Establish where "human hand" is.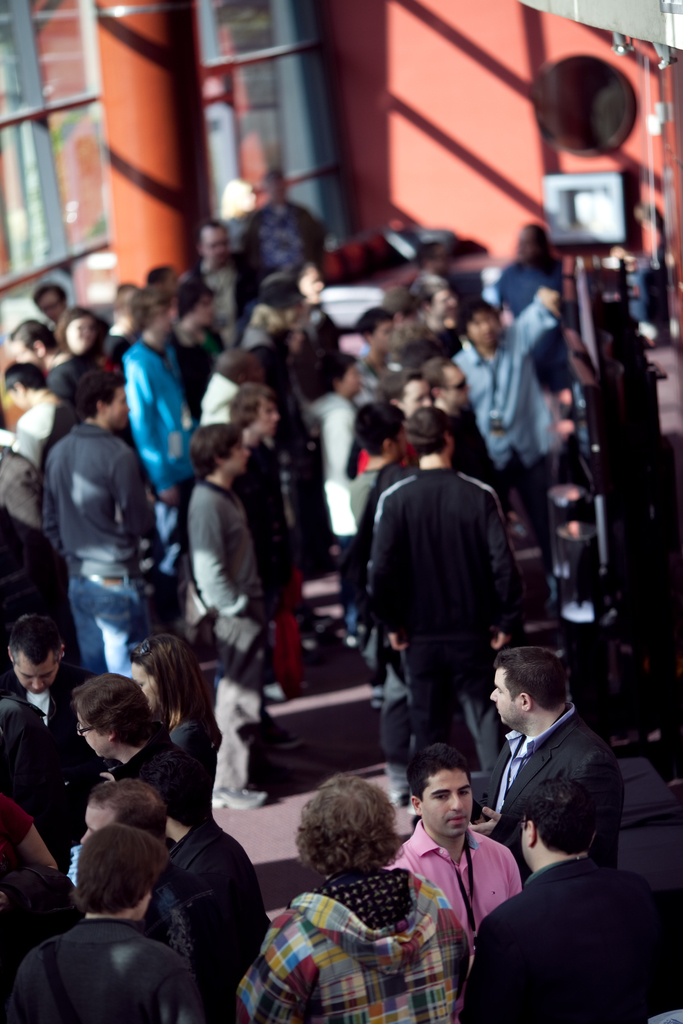
Established at crop(472, 804, 506, 835).
